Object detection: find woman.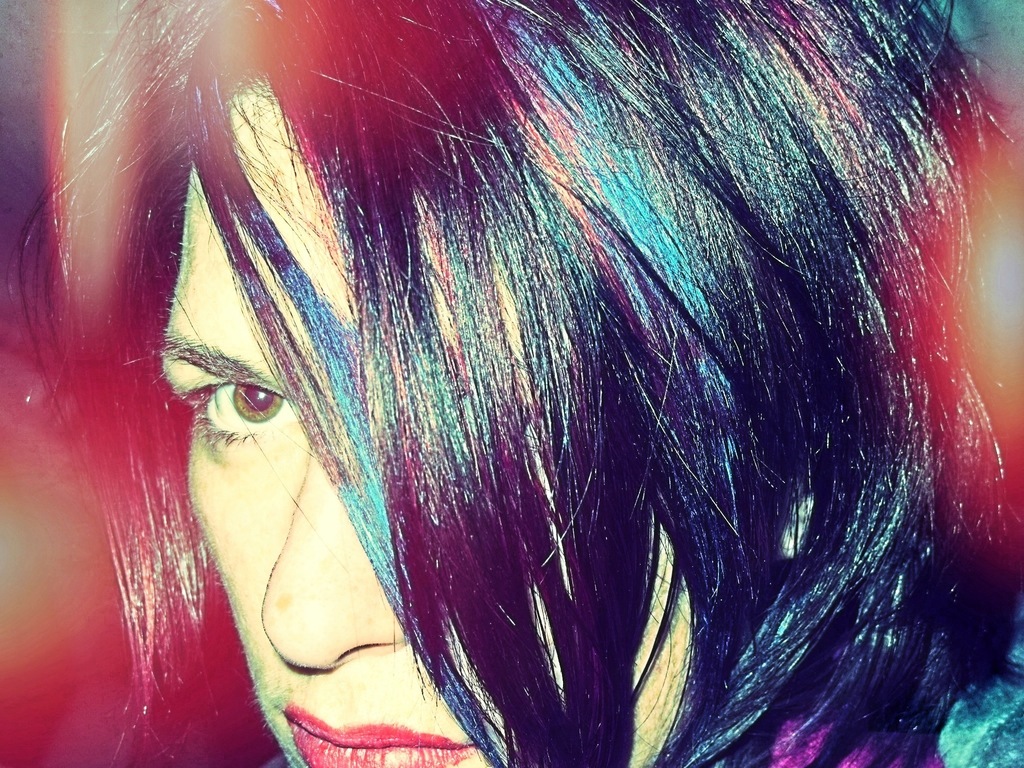
rect(20, 36, 1005, 759).
